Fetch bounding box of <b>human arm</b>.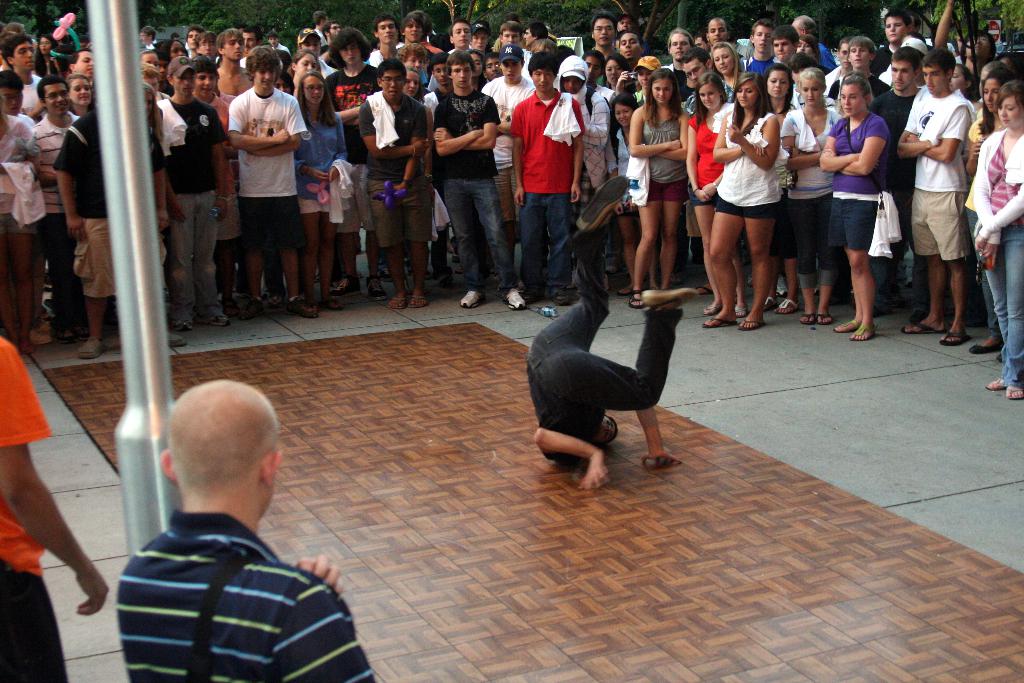
Bbox: 820:124:883:173.
